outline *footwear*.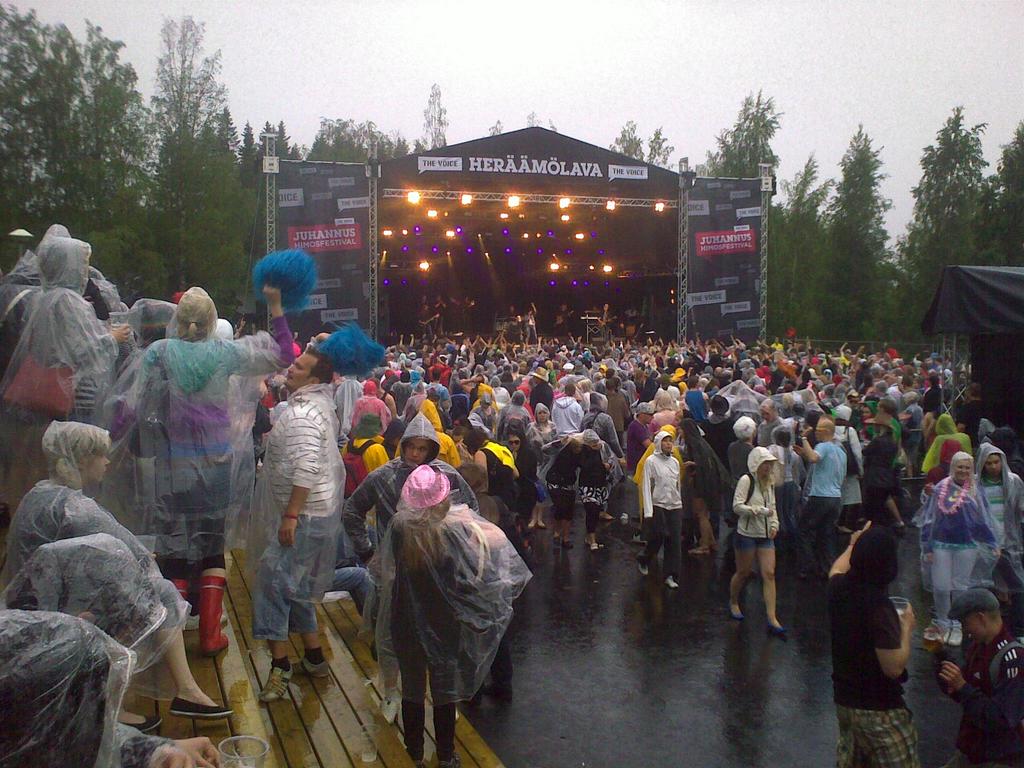
Outline: region(169, 698, 237, 719).
